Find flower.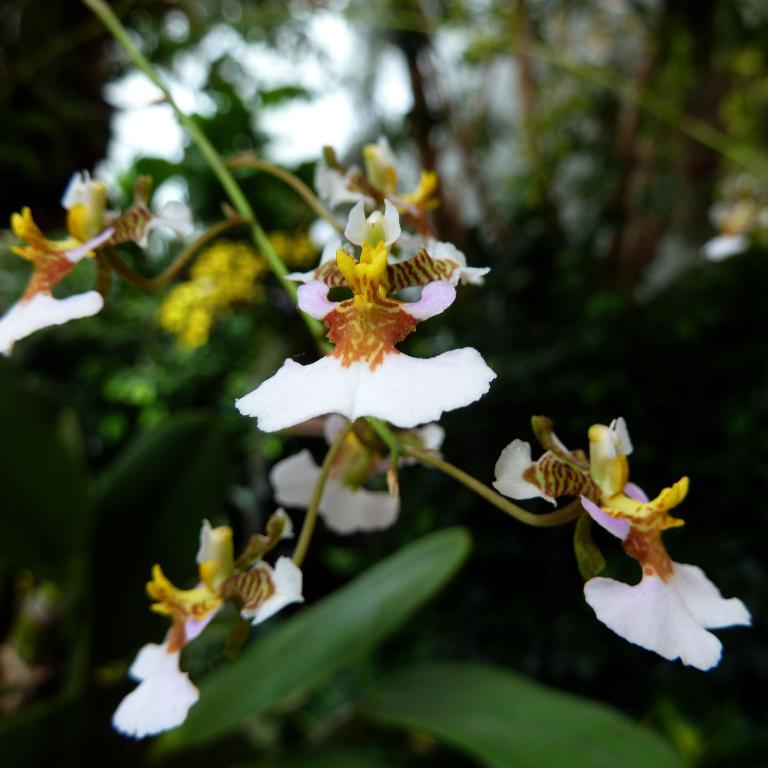
l=276, t=197, r=455, b=296.
